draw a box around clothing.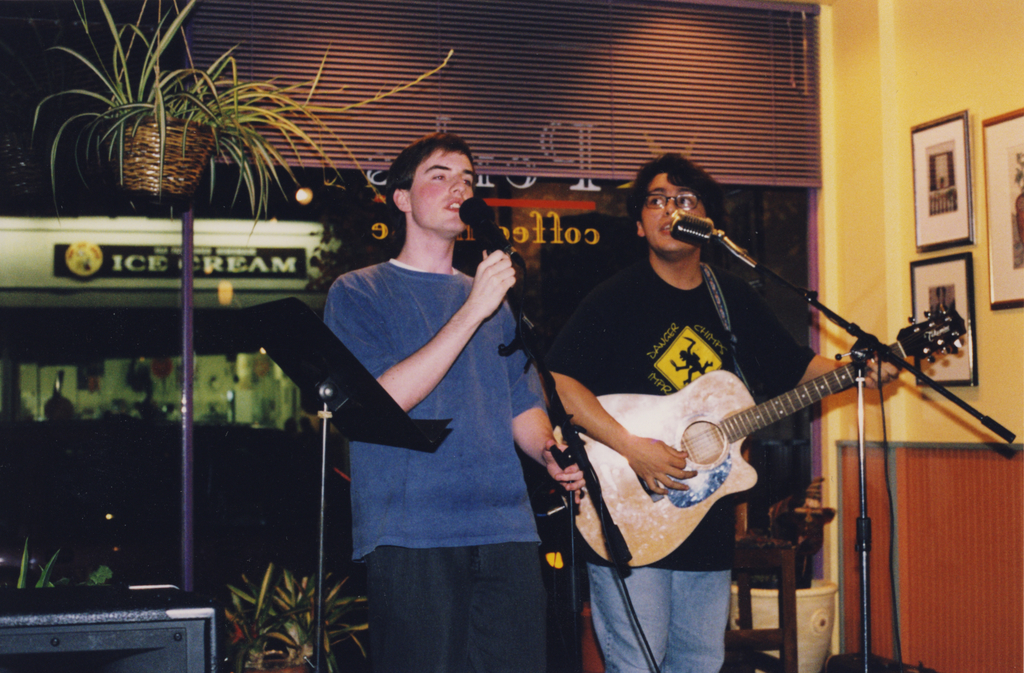
(319,174,554,638).
